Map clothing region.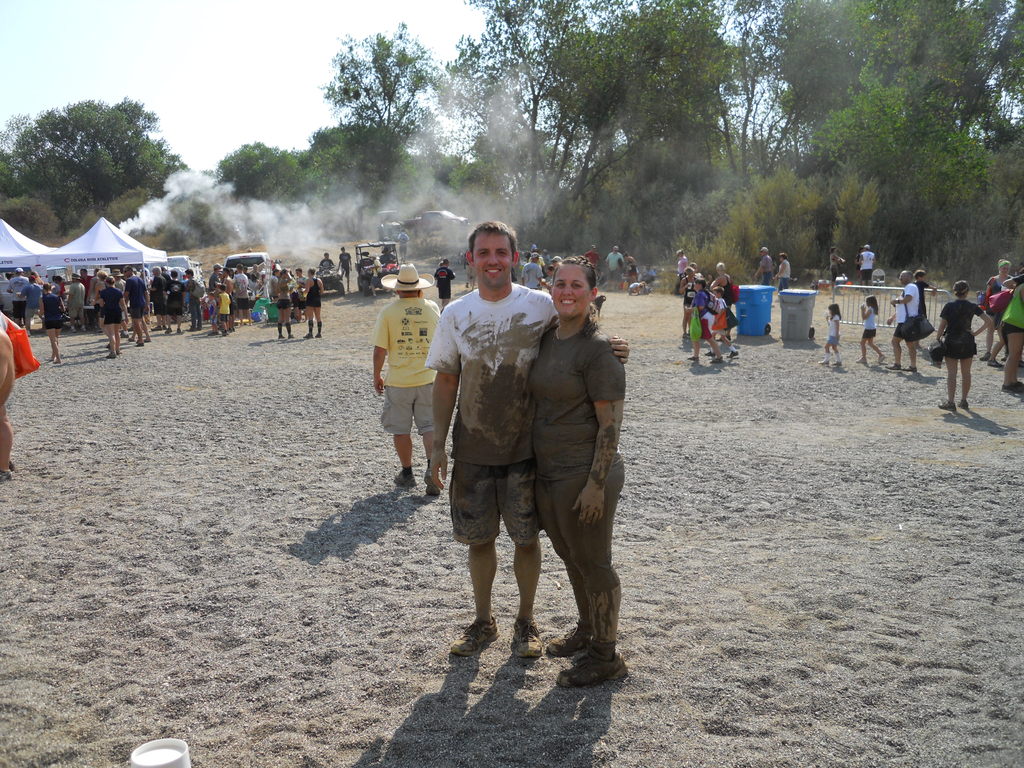
Mapped to pyautogui.locateOnScreen(169, 276, 178, 312).
